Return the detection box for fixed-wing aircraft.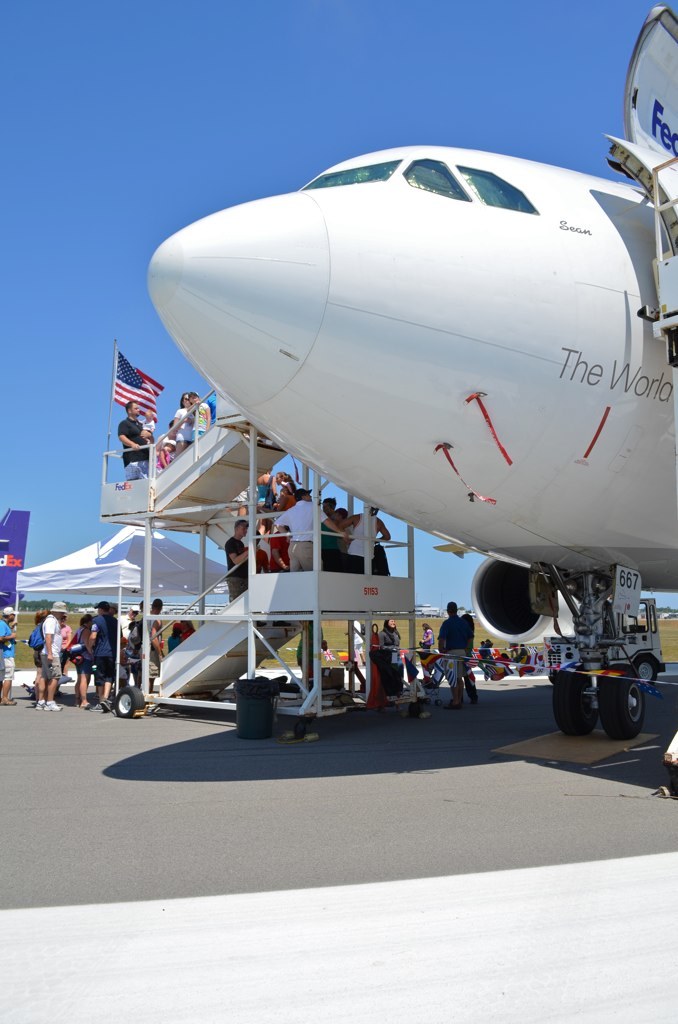
BBox(141, 0, 675, 740).
